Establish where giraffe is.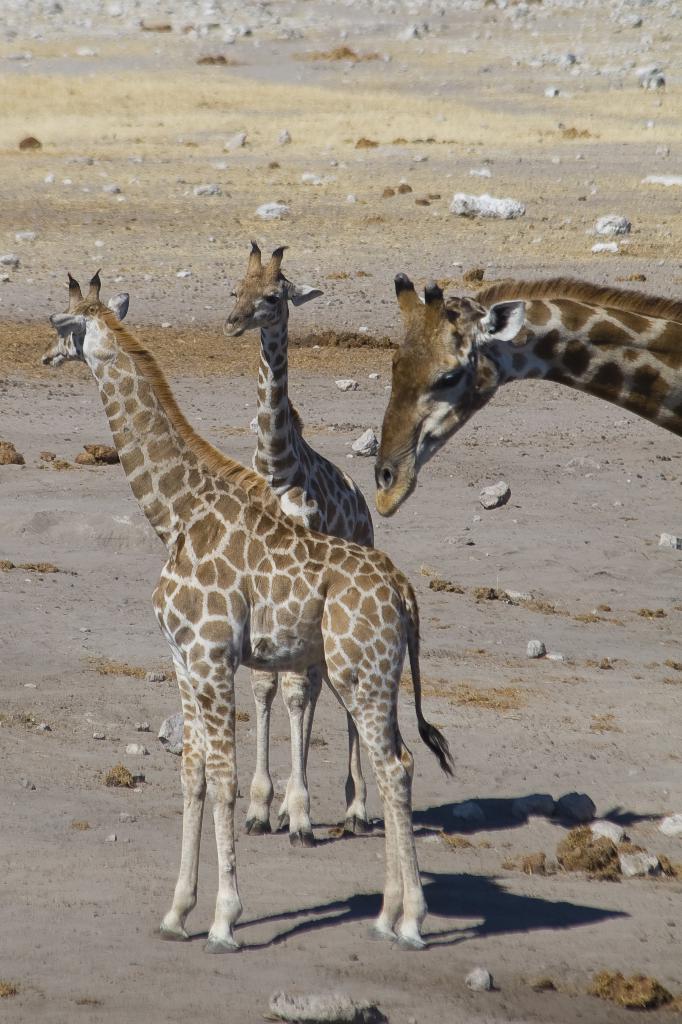
Established at <bbox>368, 269, 681, 522</bbox>.
